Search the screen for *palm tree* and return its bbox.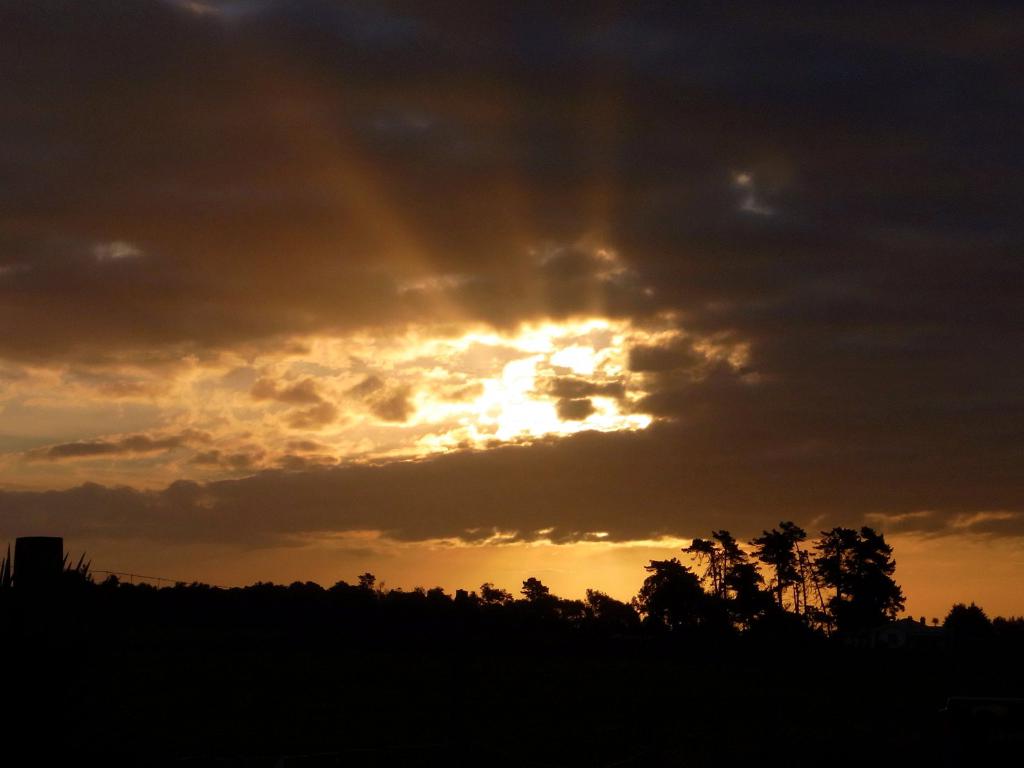
Found: rect(840, 514, 893, 621).
